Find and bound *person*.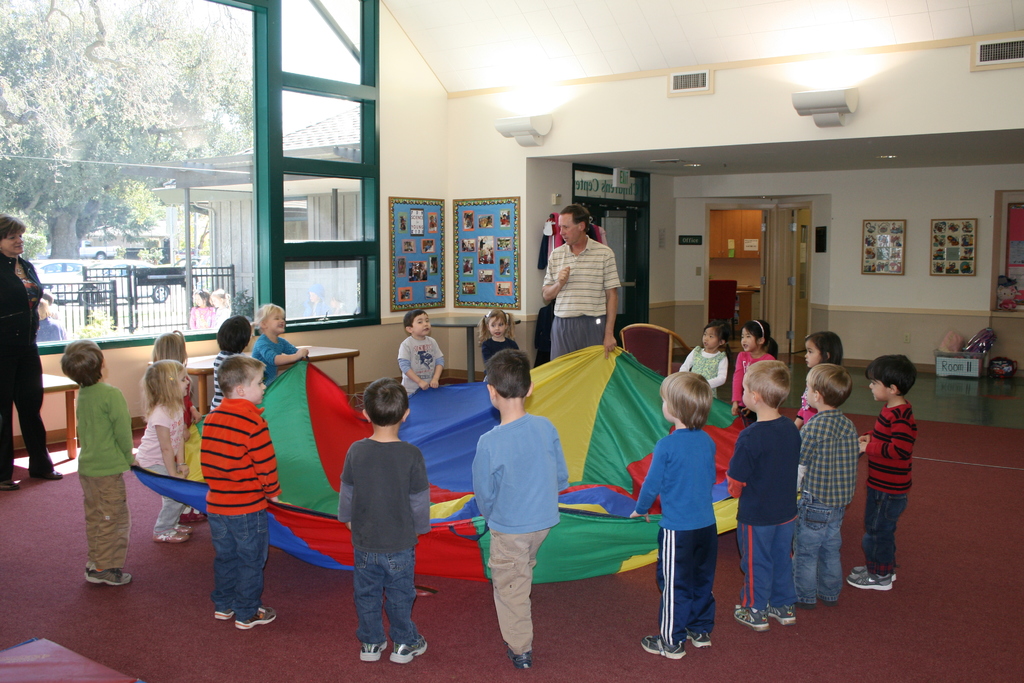
Bound: [398, 309, 444, 395].
